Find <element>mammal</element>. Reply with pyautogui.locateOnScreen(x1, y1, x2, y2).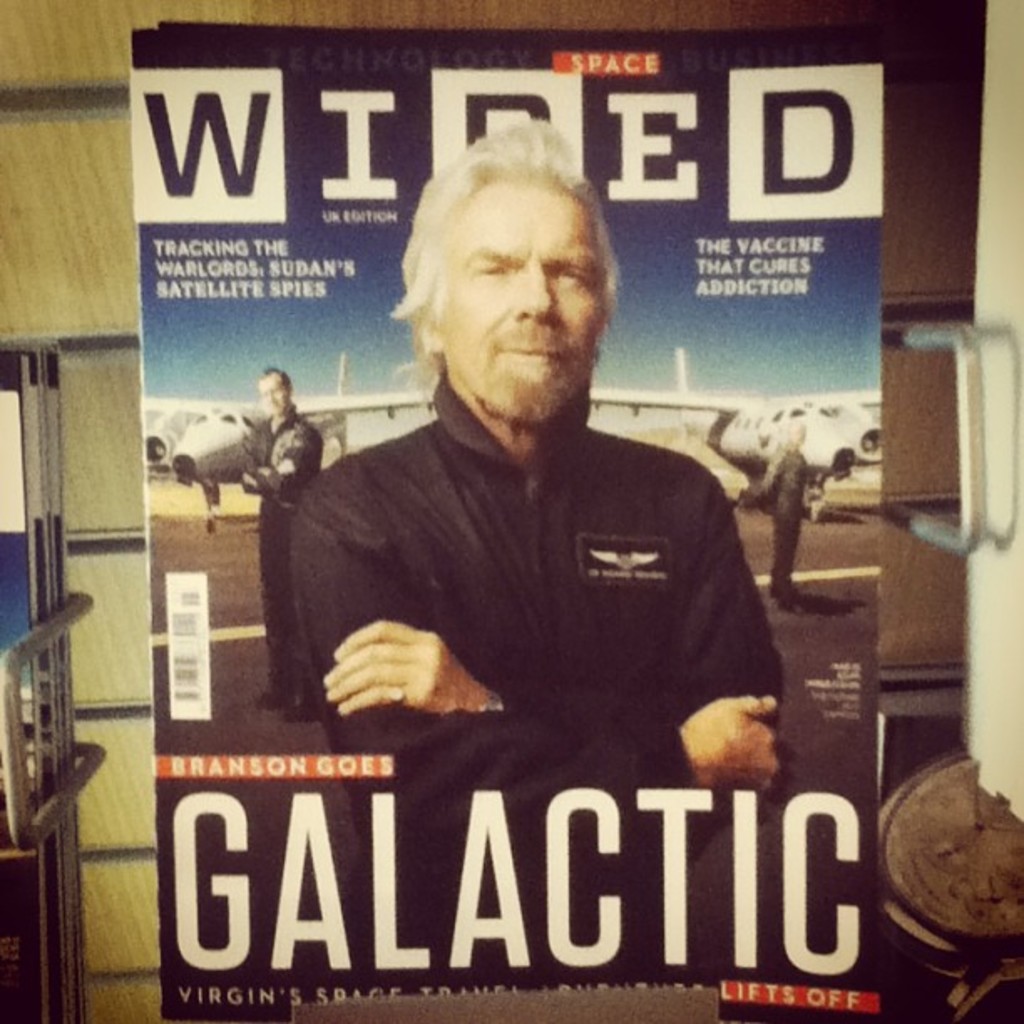
pyautogui.locateOnScreen(766, 417, 818, 609).
